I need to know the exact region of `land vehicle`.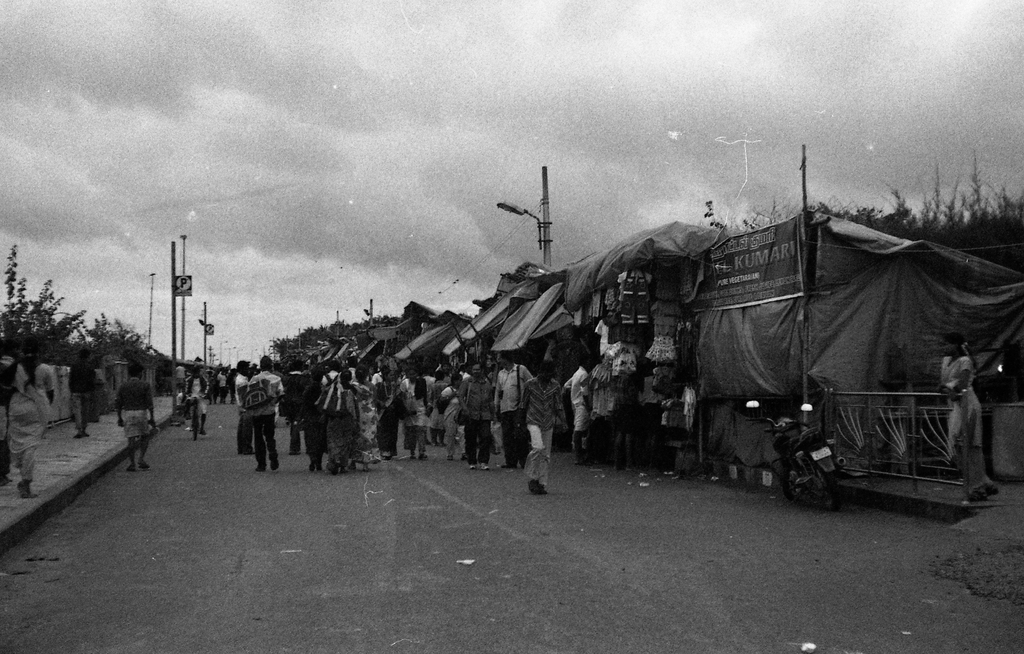
Region: [left=191, top=395, right=202, bottom=443].
